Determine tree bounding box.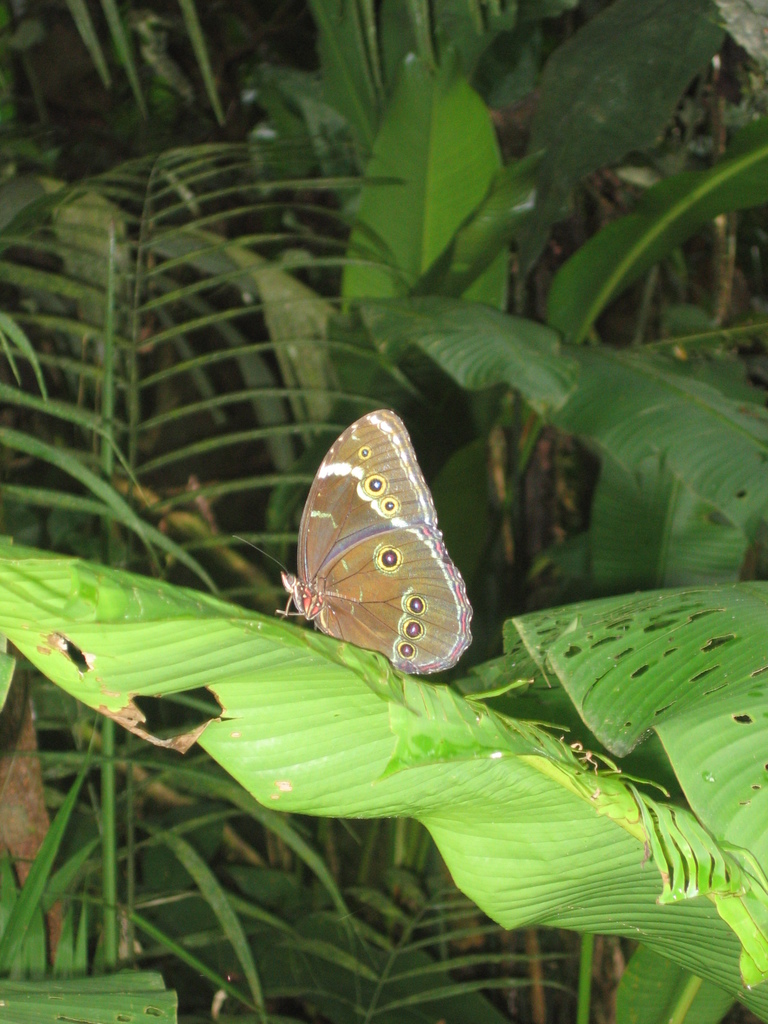
Determined: box=[0, 0, 767, 1023].
